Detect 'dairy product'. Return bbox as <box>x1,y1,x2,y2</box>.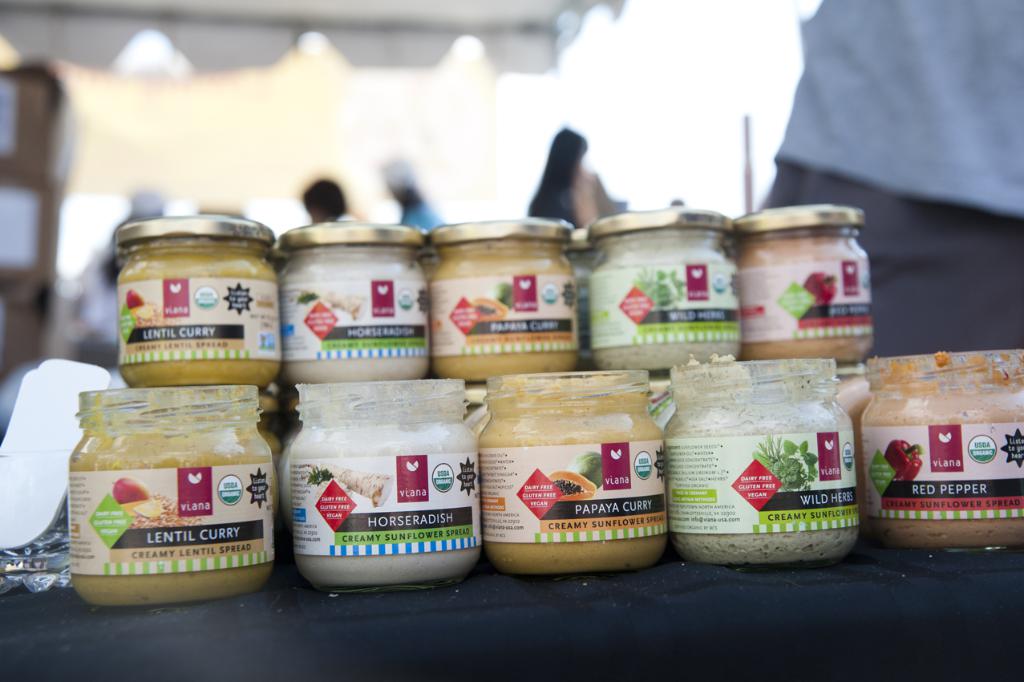
<box>273,368,492,582</box>.
